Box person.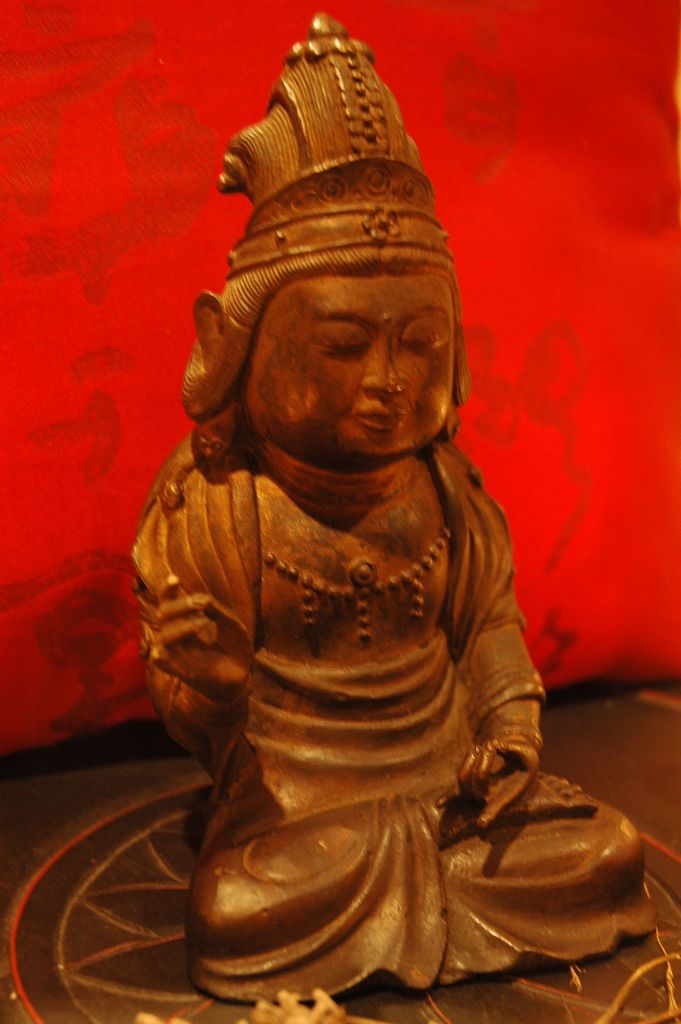
106, 77, 596, 1023.
